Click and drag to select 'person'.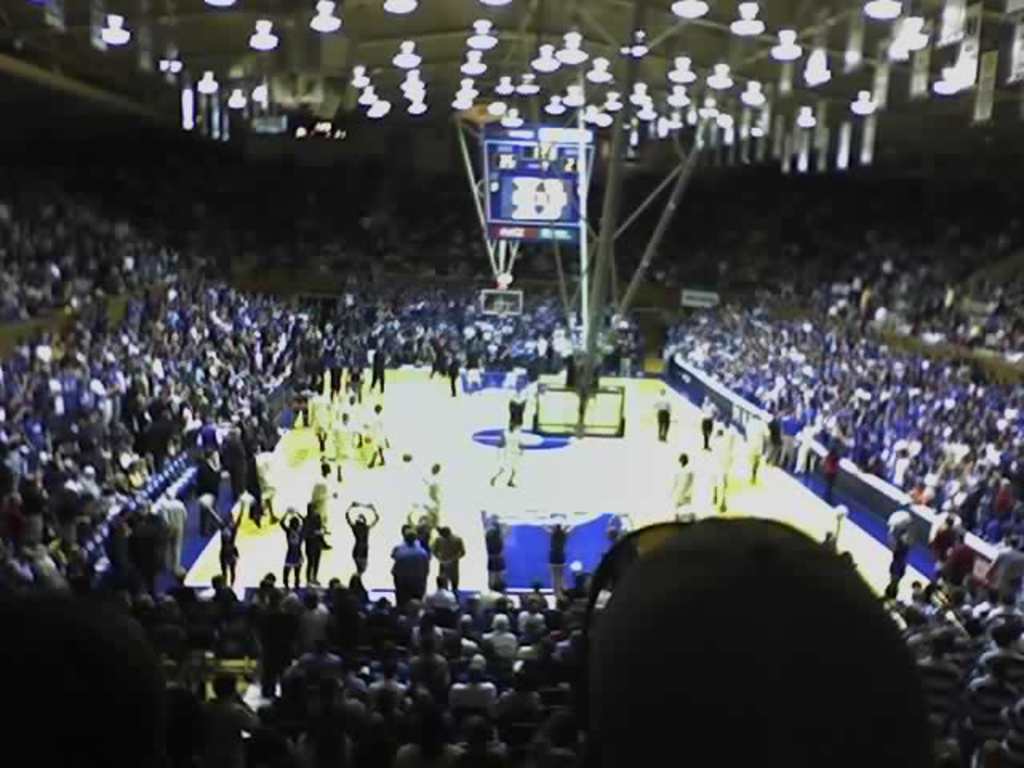
Selection: bbox(435, 520, 459, 590).
